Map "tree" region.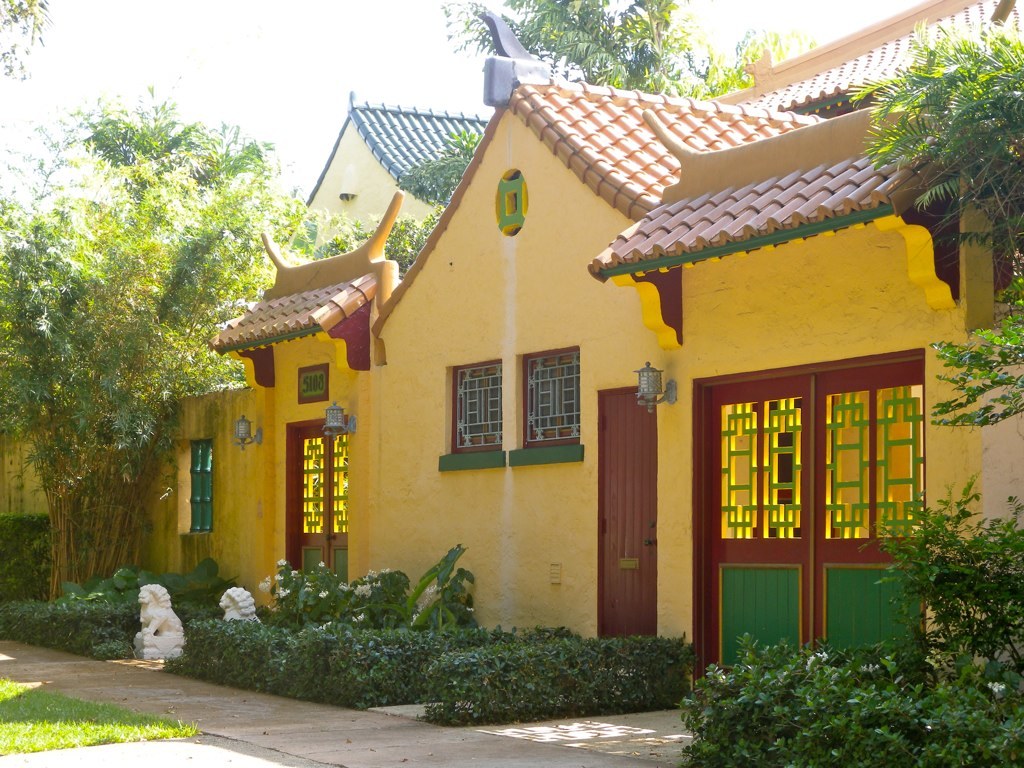
Mapped to crop(439, 0, 800, 90).
